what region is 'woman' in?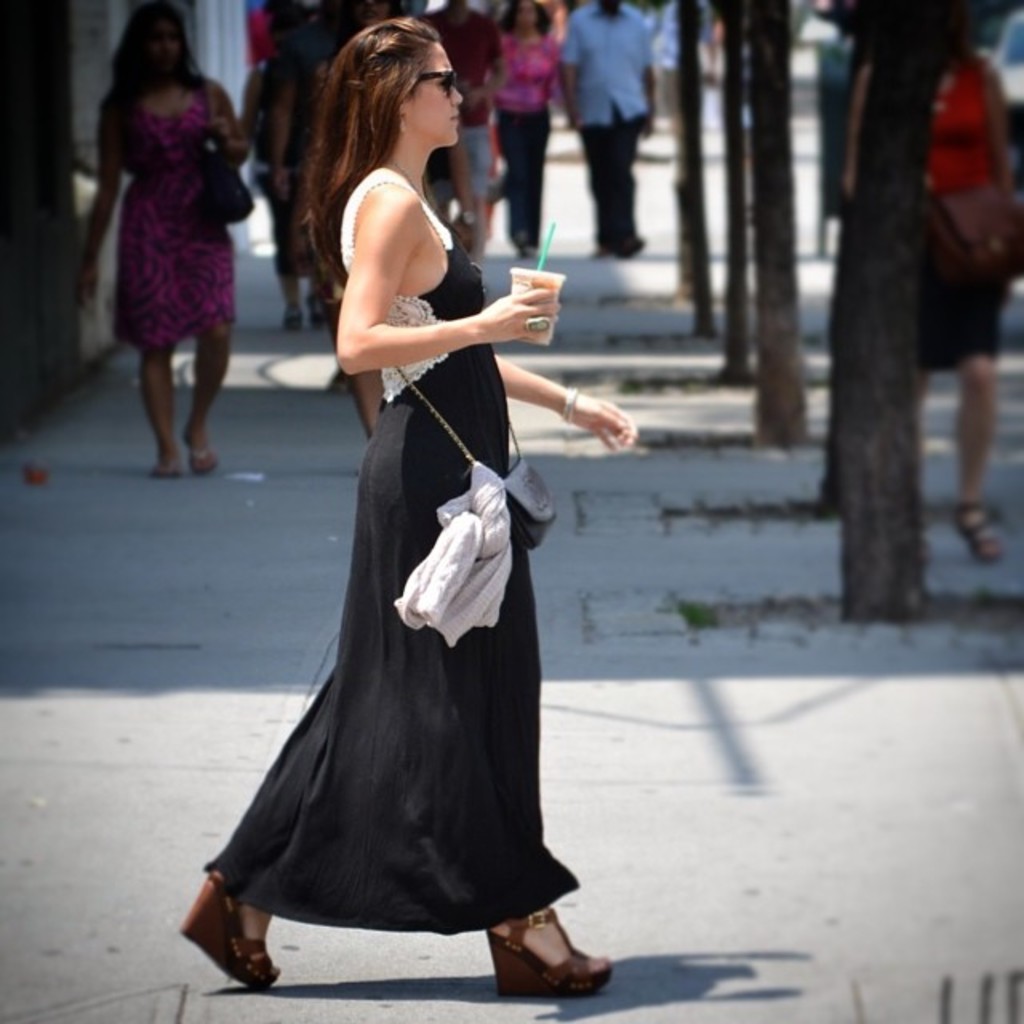
845/0/1010/570.
